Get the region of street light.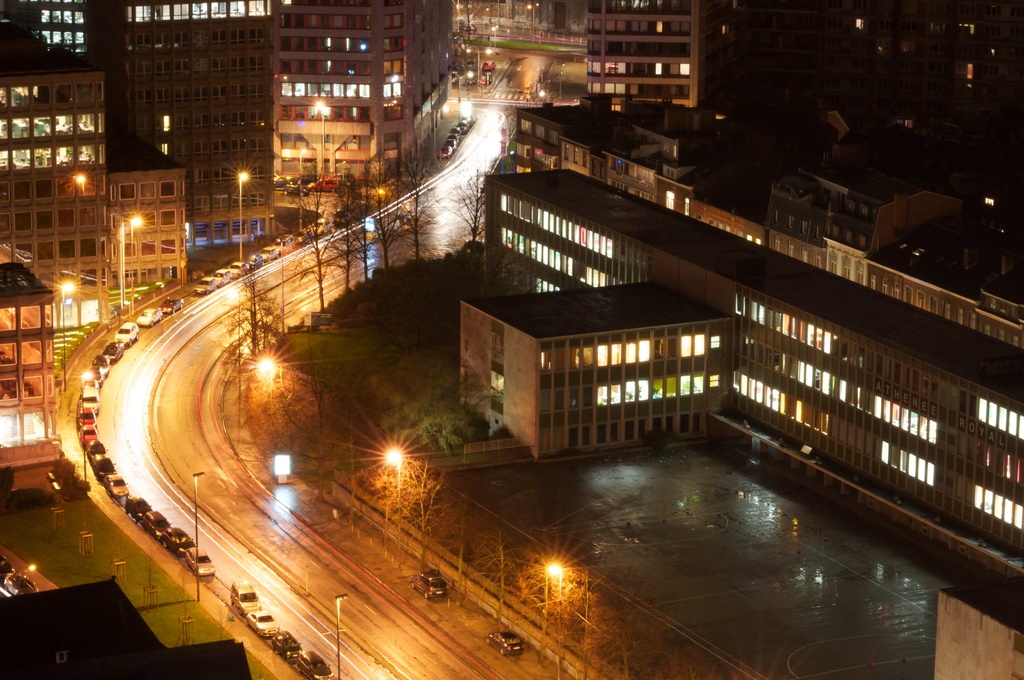
[left=257, top=355, right=276, bottom=437].
